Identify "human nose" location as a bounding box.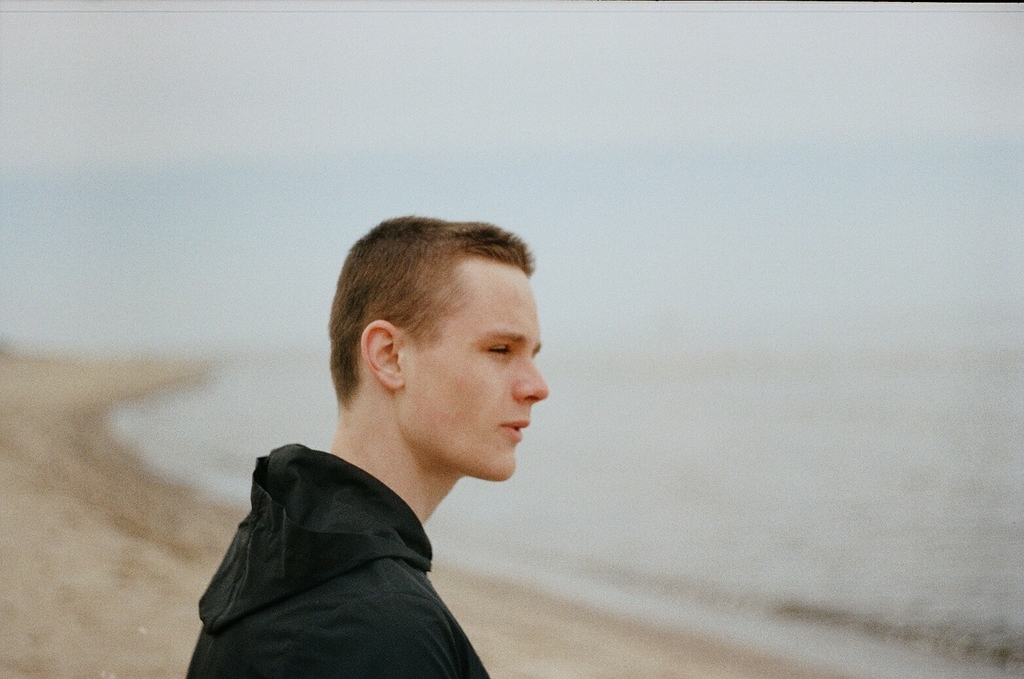
{"x1": 512, "y1": 354, "x2": 549, "y2": 401}.
